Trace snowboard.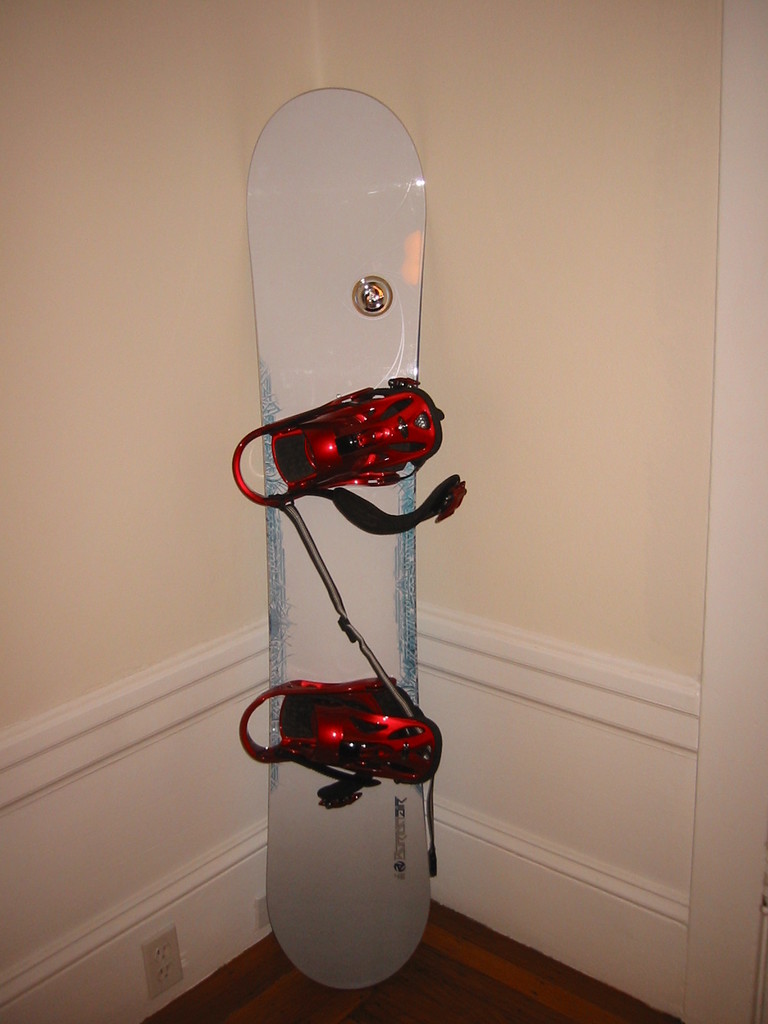
Traced to (left=229, top=84, right=467, bottom=994).
